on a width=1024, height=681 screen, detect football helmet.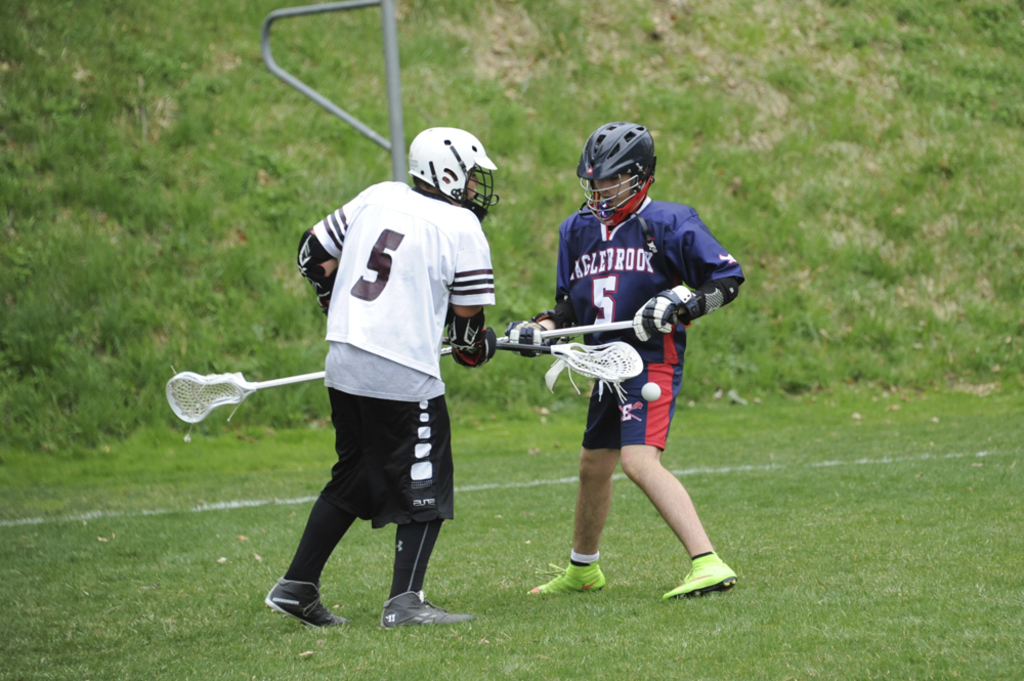
x1=578 y1=122 x2=655 y2=235.
